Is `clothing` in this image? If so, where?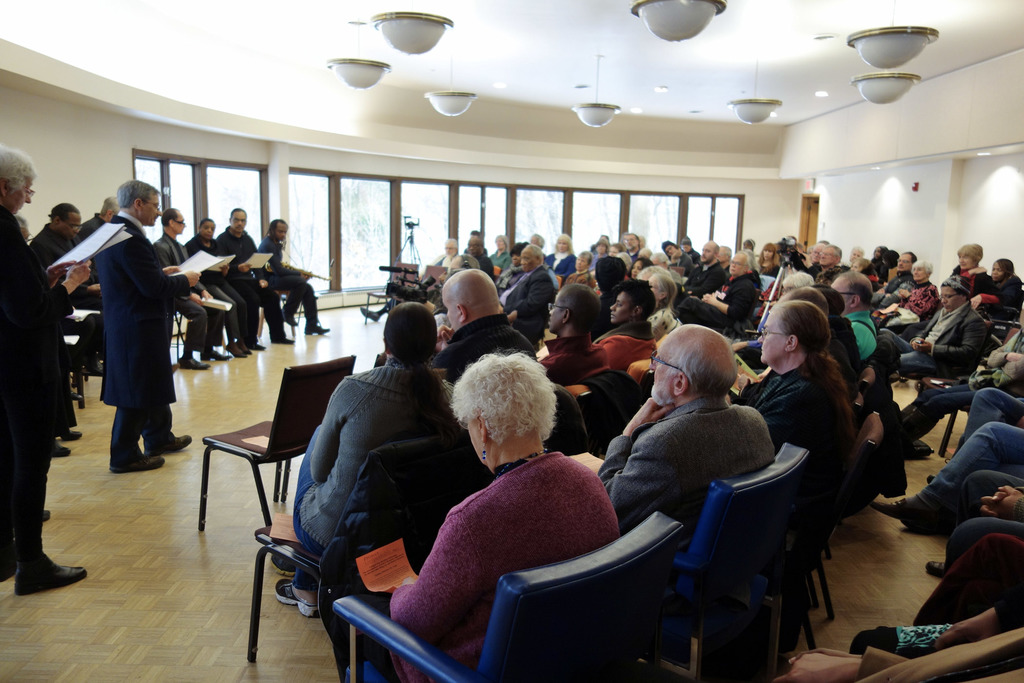
Yes, at {"left": 886, "top": 311, "right": 994, "bottom": 388}.
